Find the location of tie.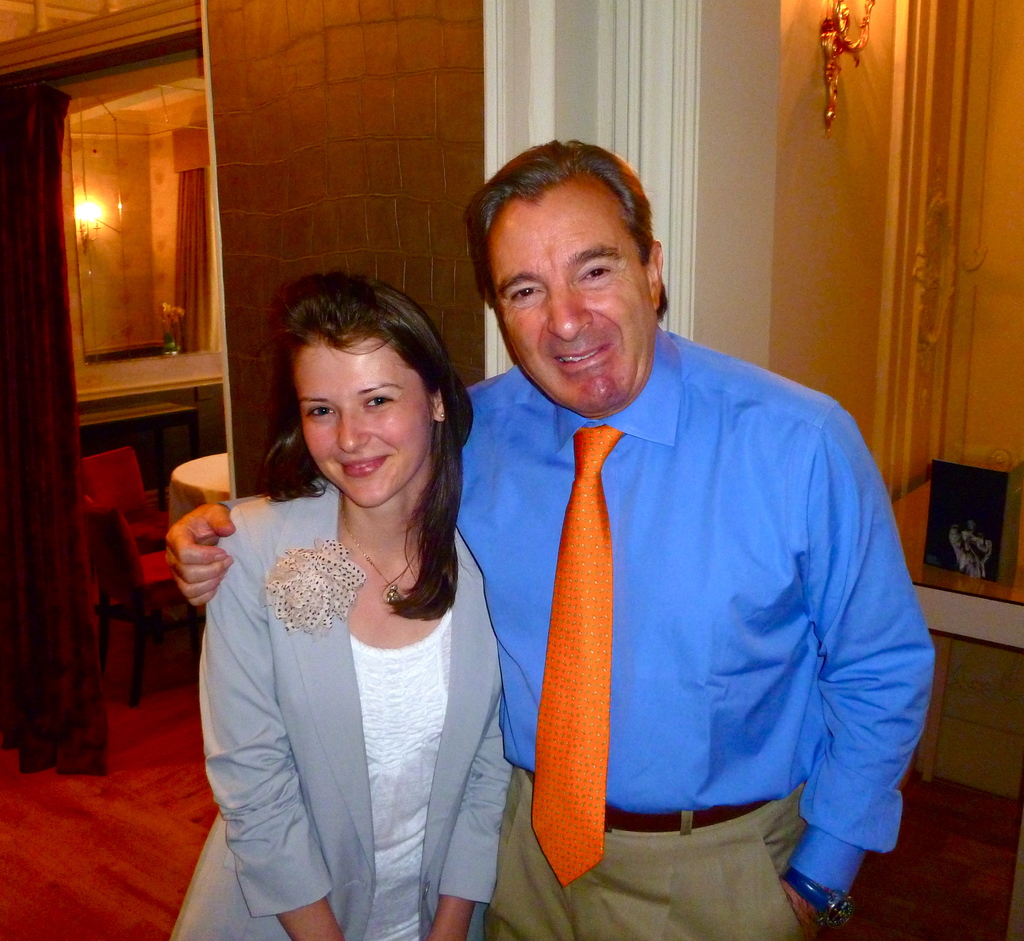
Location: Rect(524, 428, 627, 887).
